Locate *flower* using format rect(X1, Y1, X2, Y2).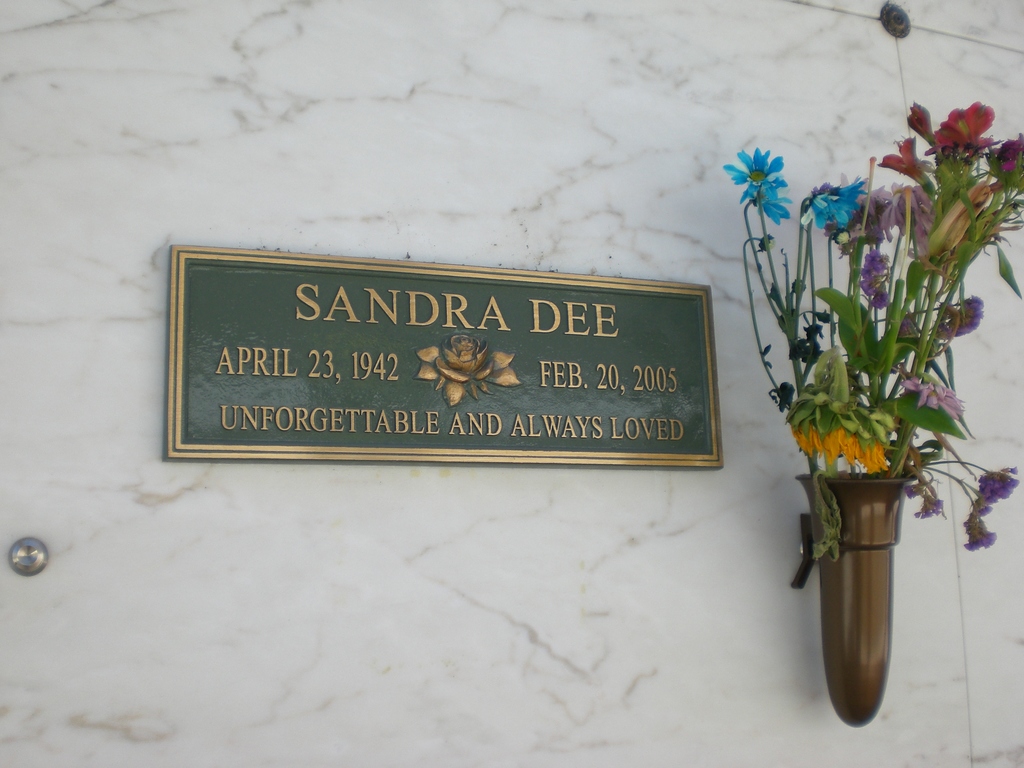
rect(902, 99, 935, 140).
